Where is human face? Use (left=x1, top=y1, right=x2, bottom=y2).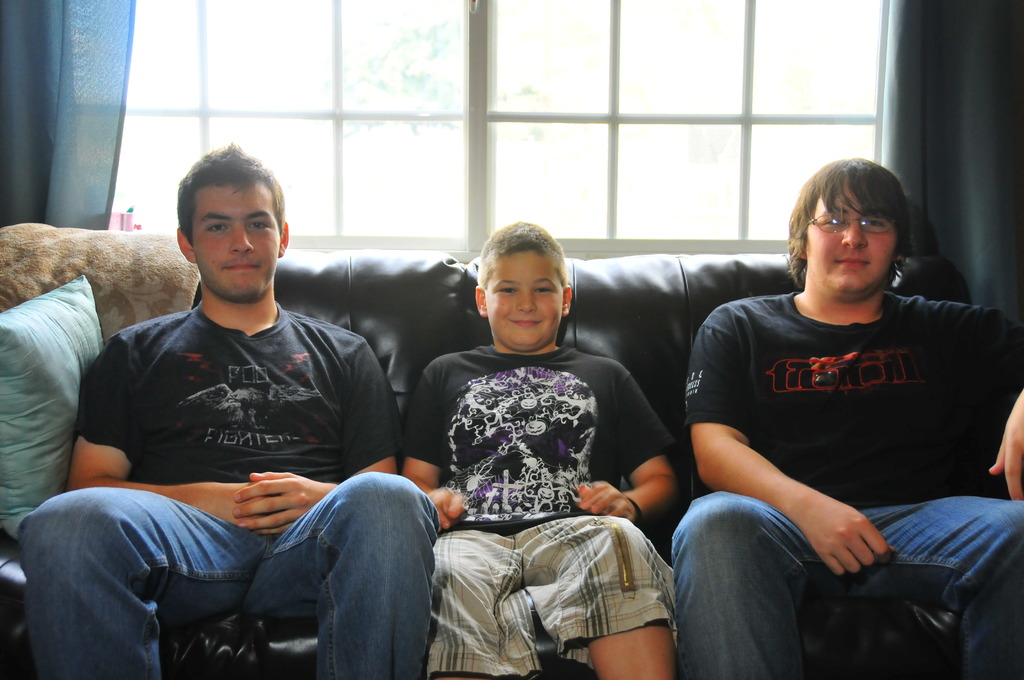
(left=483, top=248, right=564, bottom=347).
